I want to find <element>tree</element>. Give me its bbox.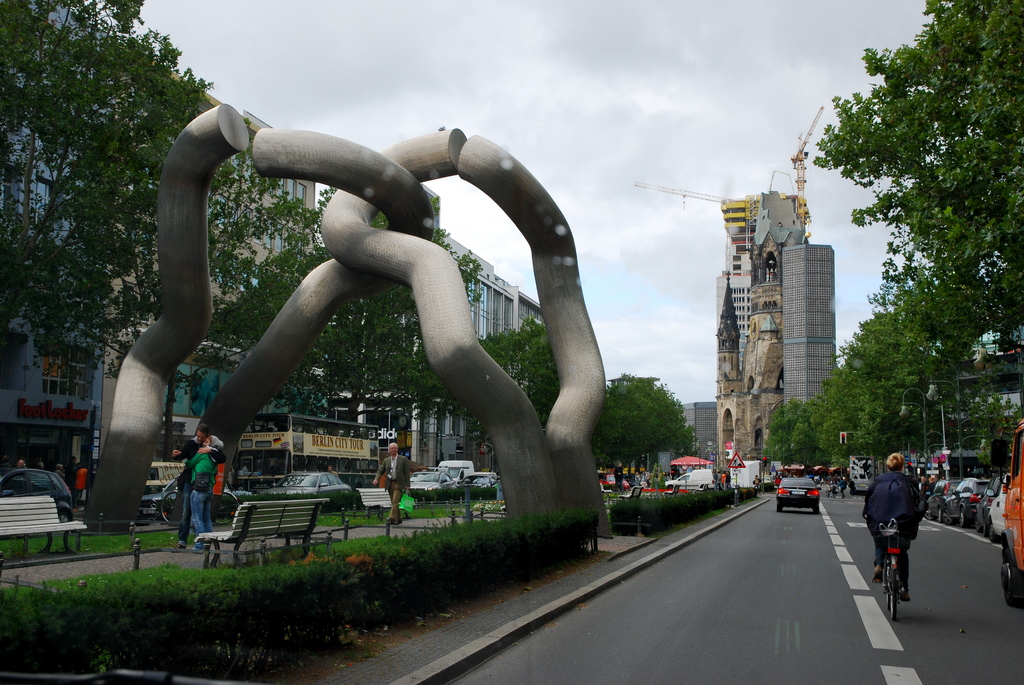
region(751, 390, 810, 472).
